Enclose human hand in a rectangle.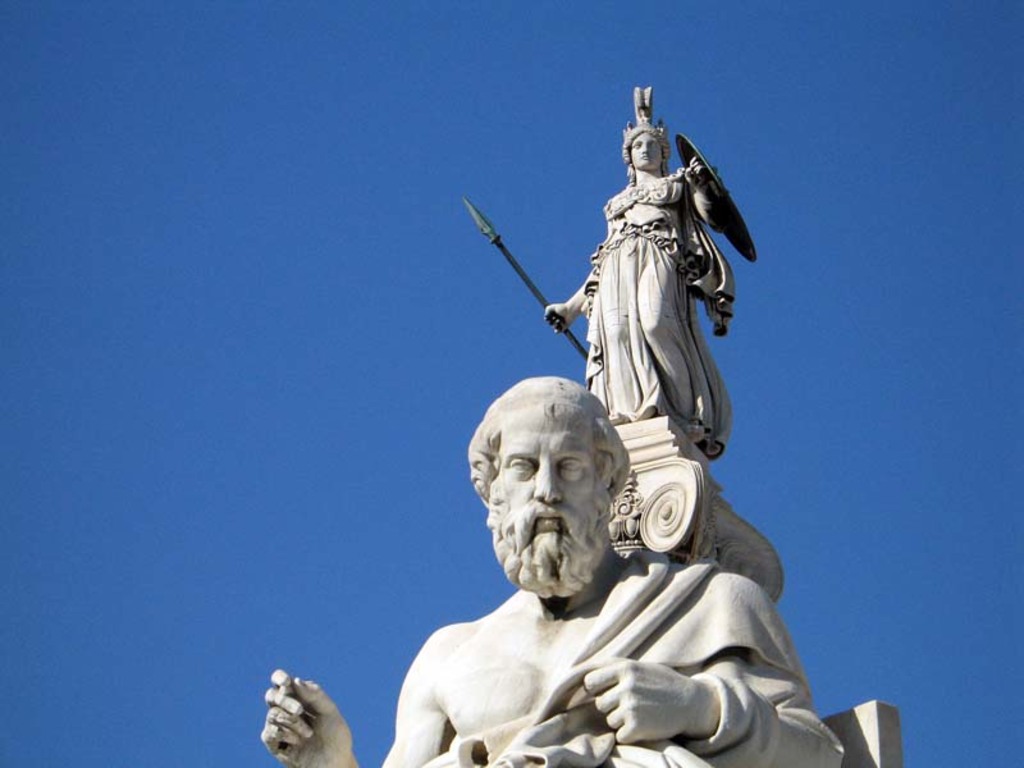
BBox(682, 155, 710, 189).
